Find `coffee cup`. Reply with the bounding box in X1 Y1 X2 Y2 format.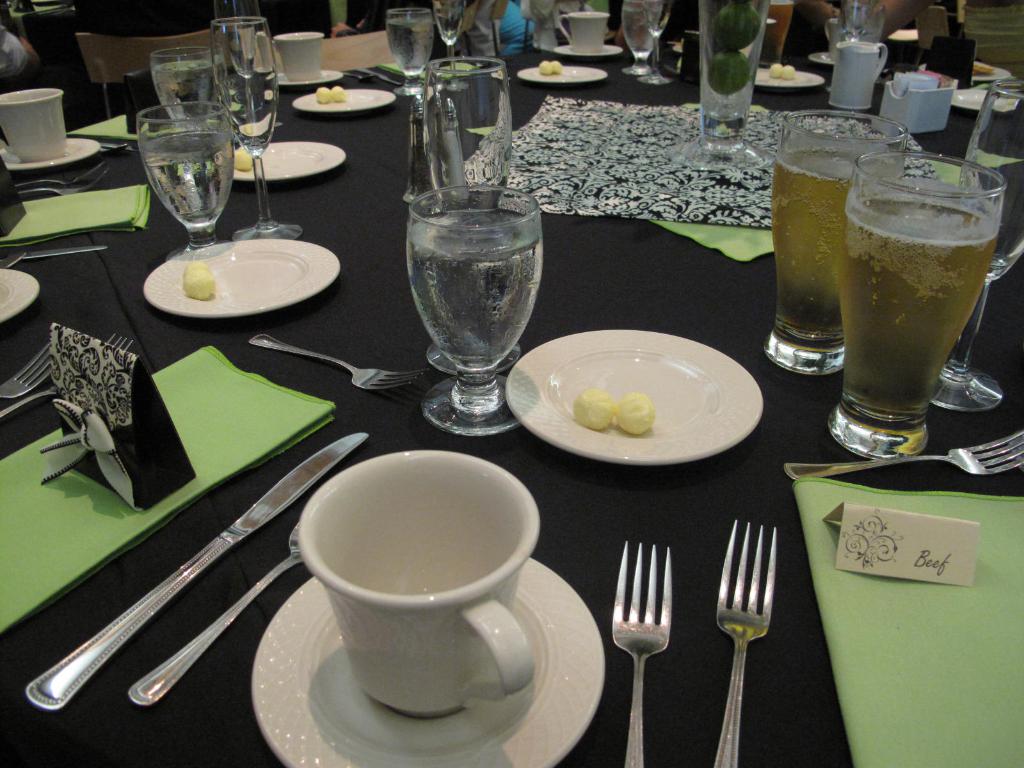
273 31 322 83.
